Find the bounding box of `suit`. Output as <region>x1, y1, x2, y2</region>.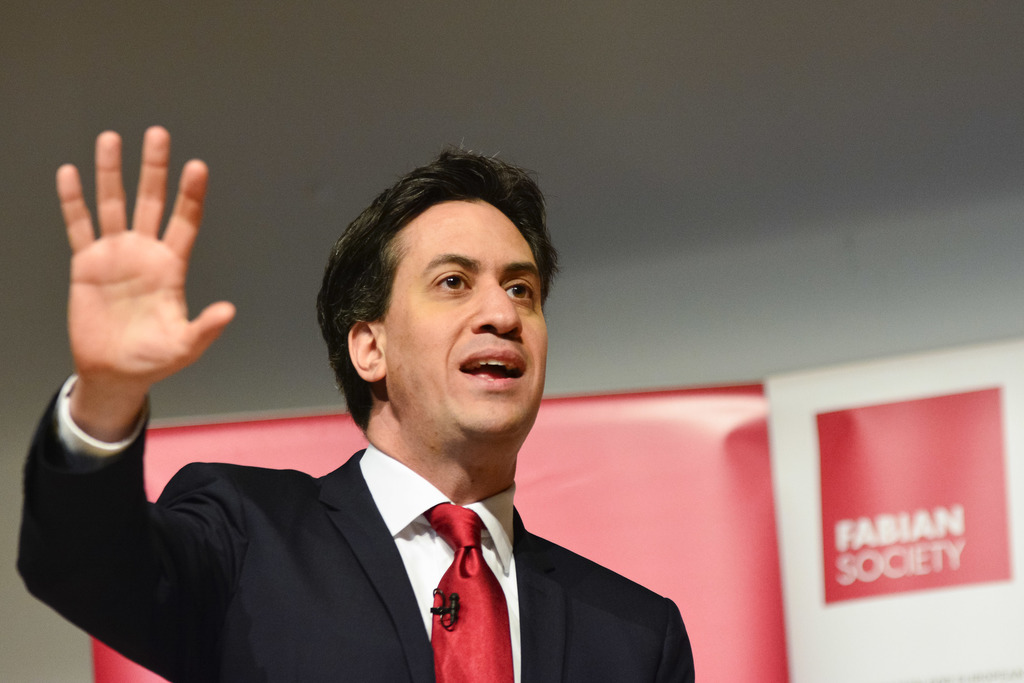
<region>62, 366, 678, 675</region>.
